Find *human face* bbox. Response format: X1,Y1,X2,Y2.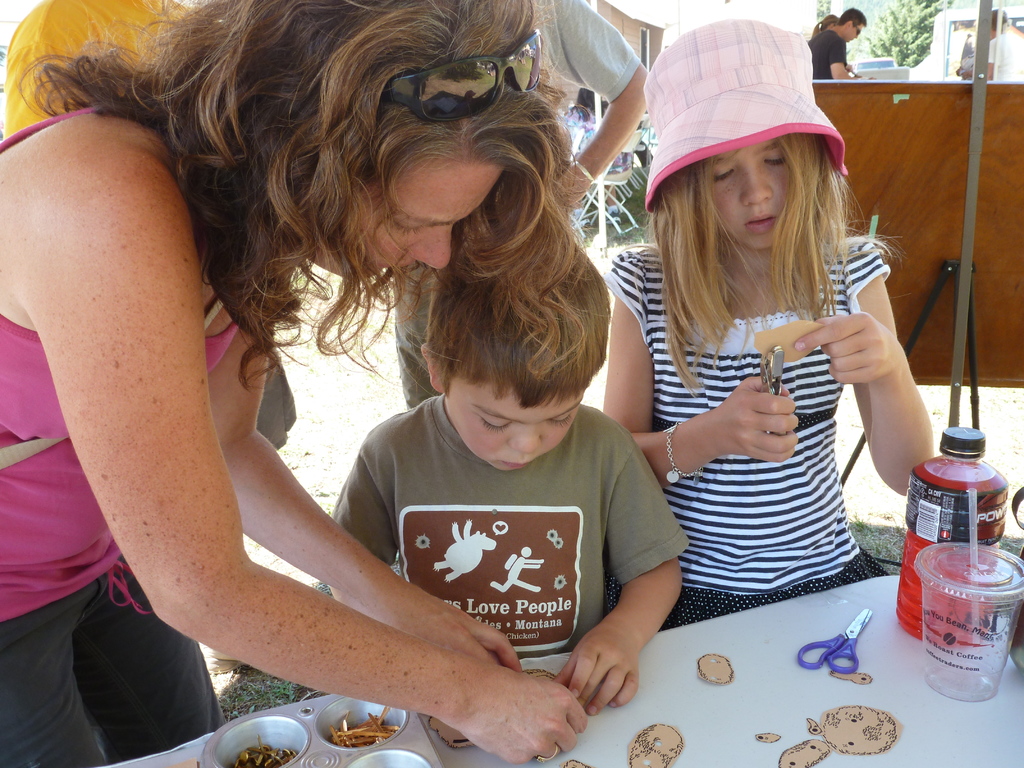
301,143,504,279.
